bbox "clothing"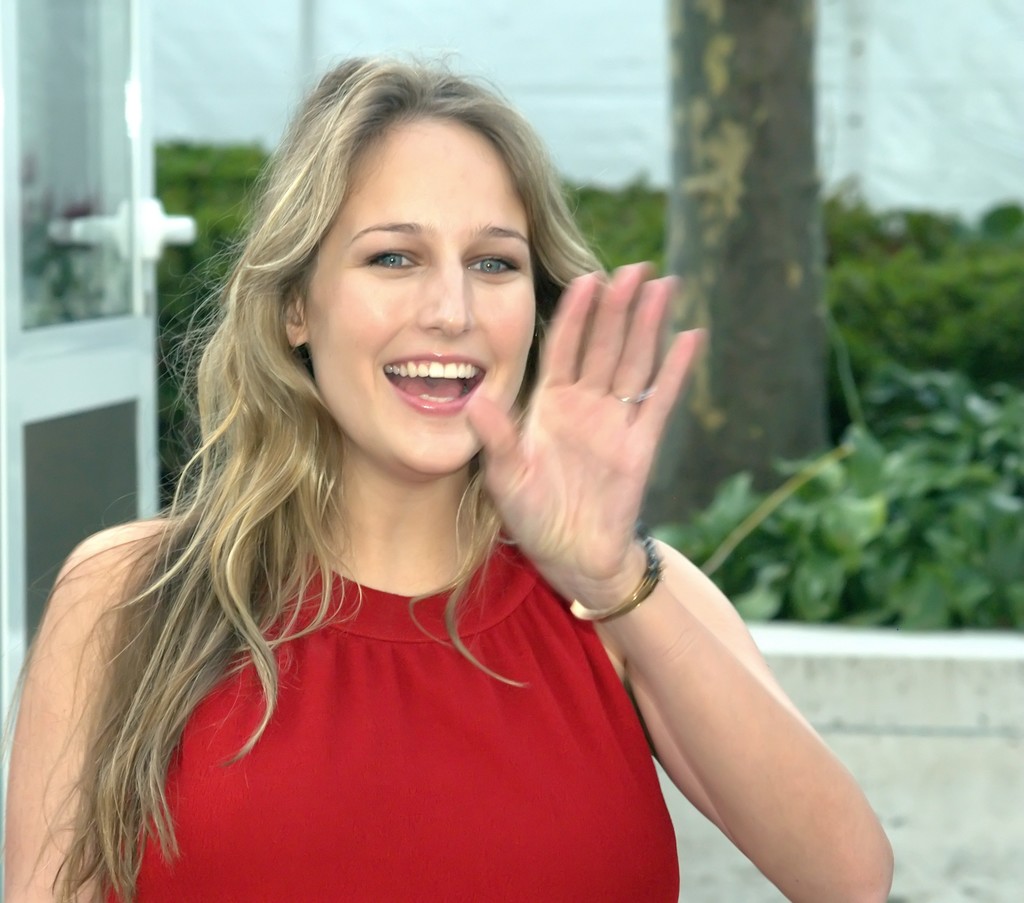
<box>108,512,684,900</box>
